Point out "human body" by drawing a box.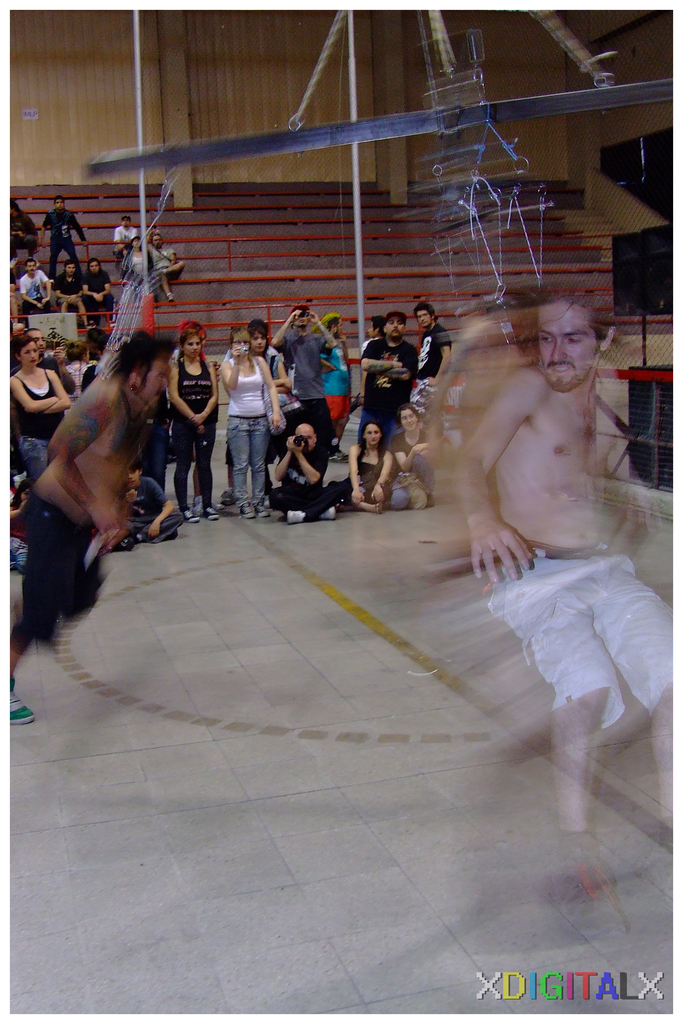
rect(370, 311, 410, 442).
